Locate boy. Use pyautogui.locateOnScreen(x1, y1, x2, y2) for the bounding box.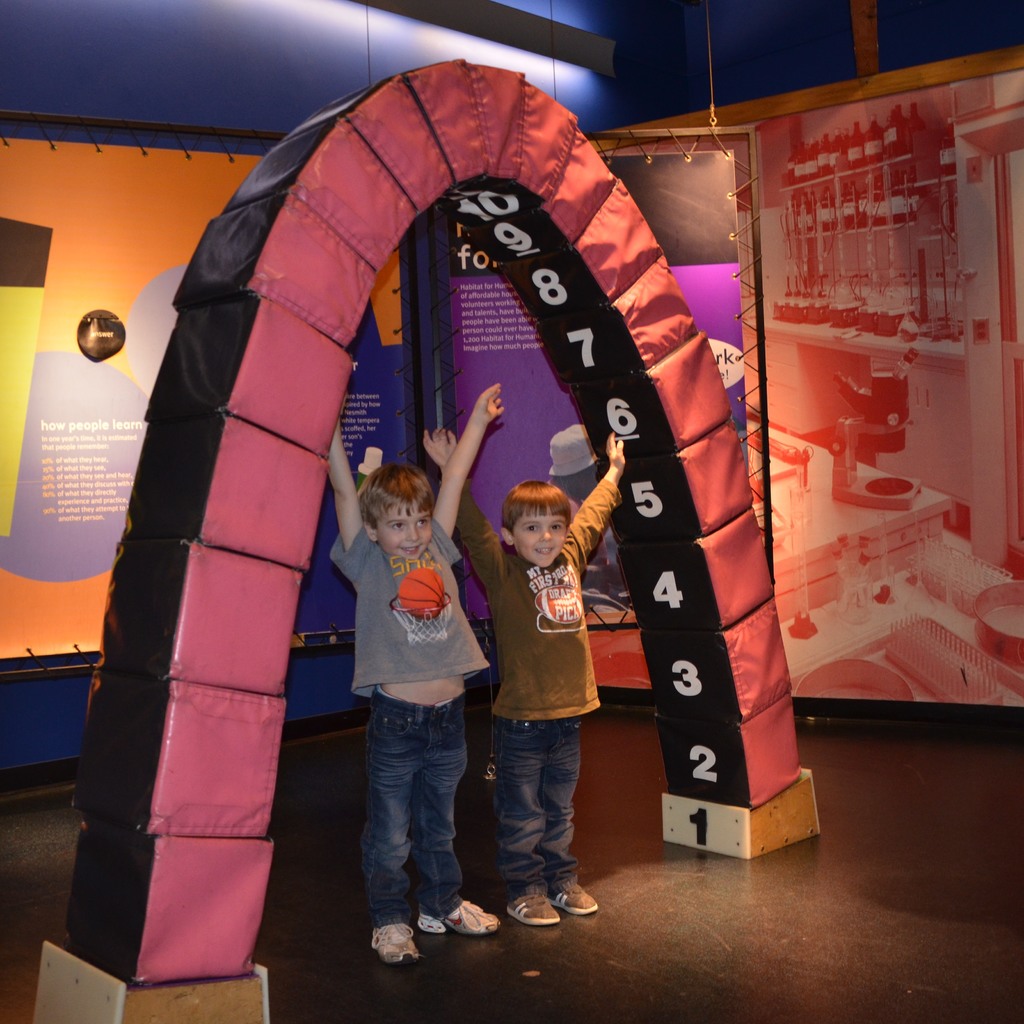
pyautogui.locateOnScreen(422, 428, 662, 940).
